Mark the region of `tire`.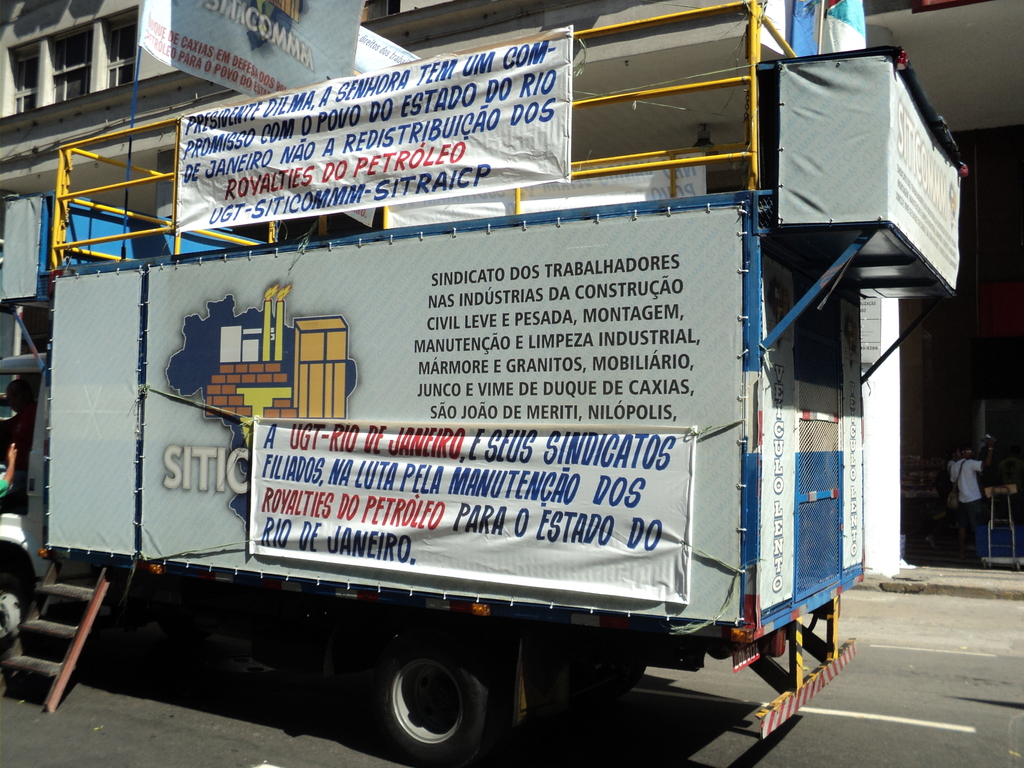
Region: rect(0, 548, 44, 675).
